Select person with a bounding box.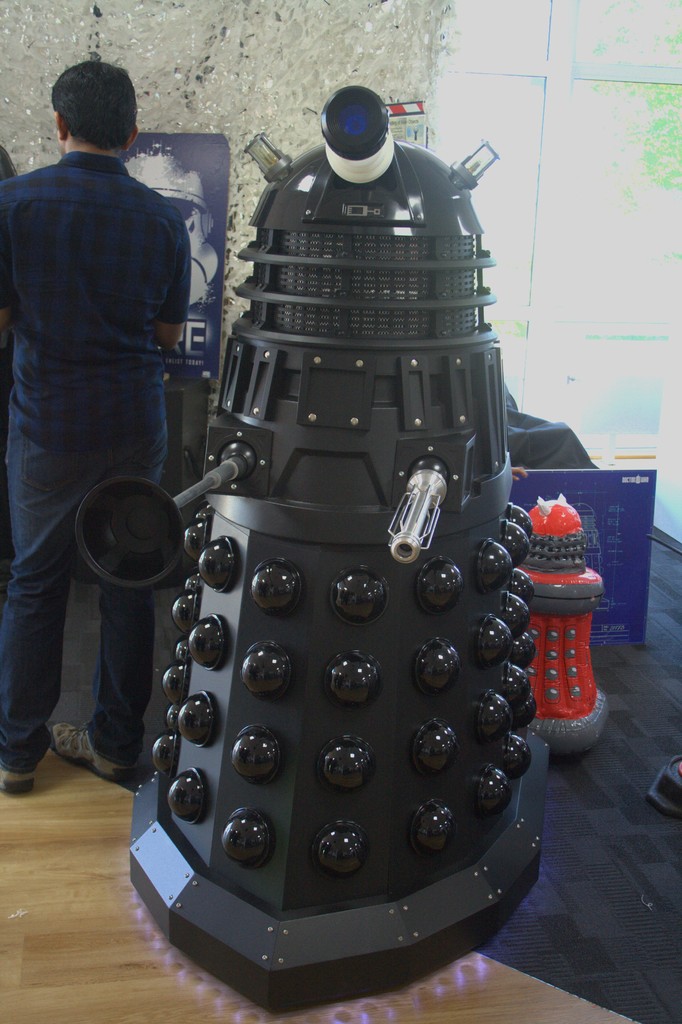
[8,53,209,775].
